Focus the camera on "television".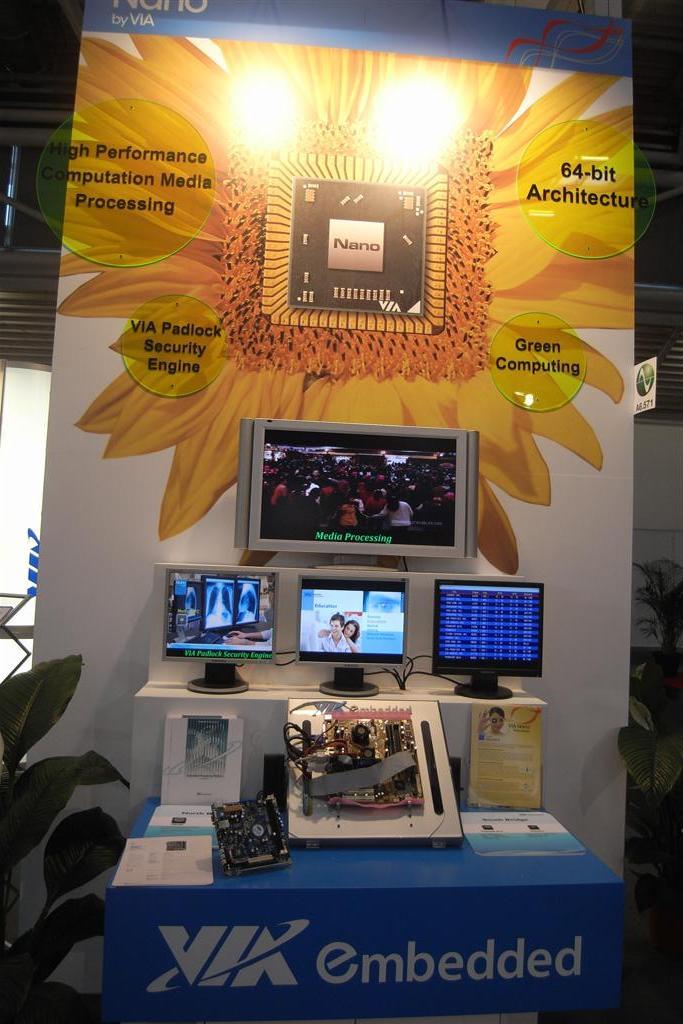
Focus region: select_region(428, 563, 560, 716).
